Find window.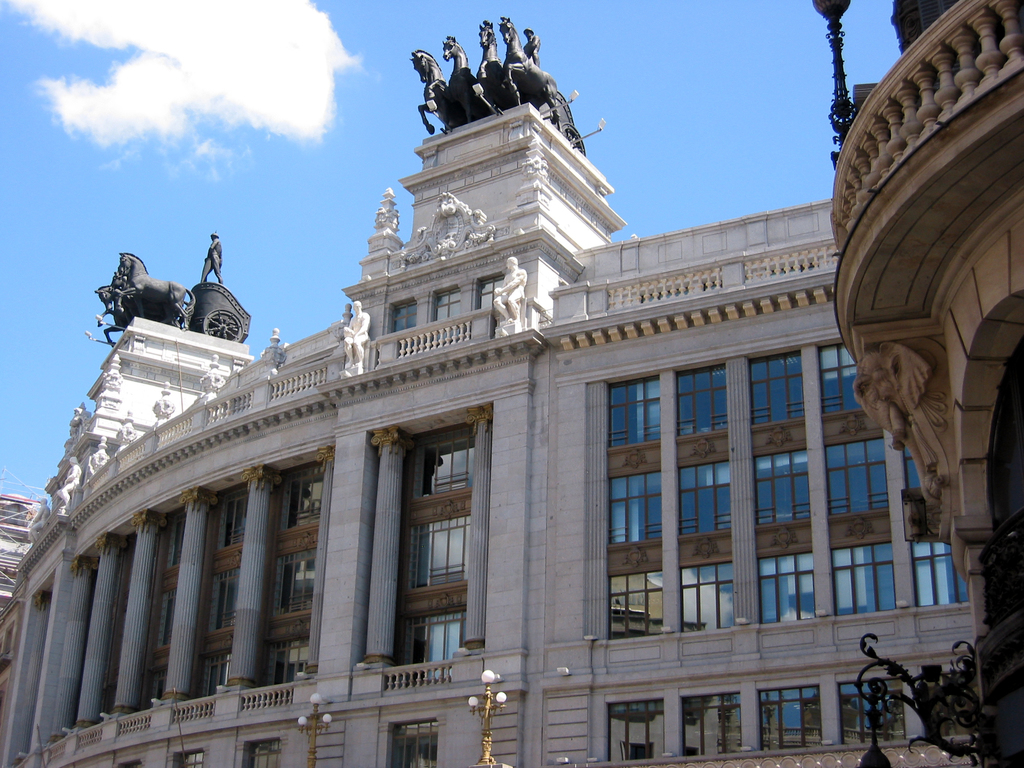
<bbox>387, 724, 436, 767</bbox>.
